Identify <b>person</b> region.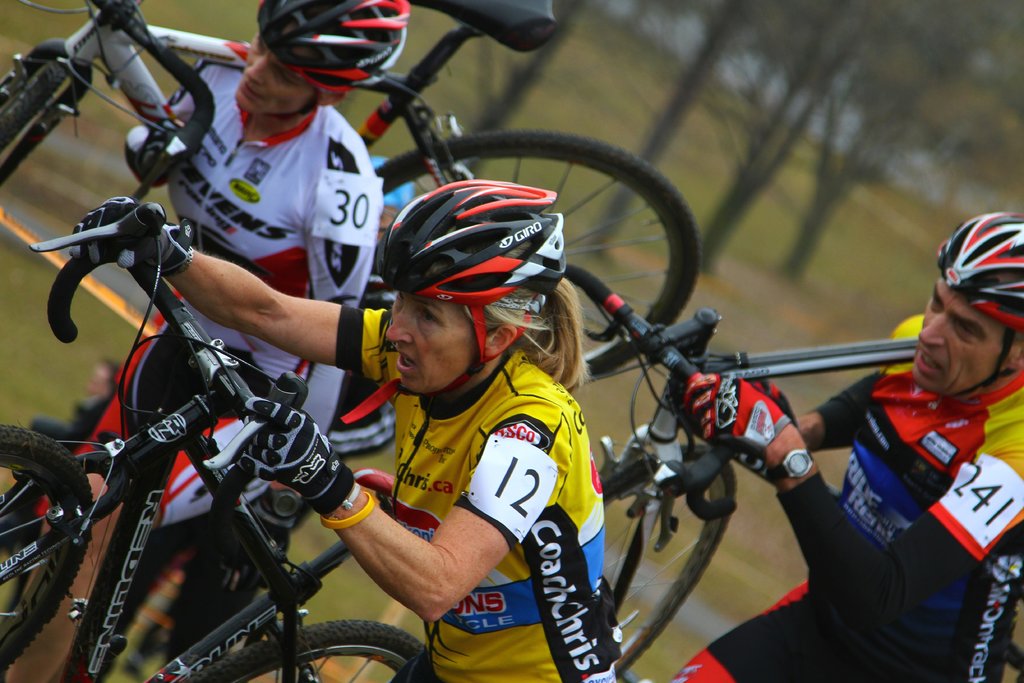
Region: 669,213,1023,682.
